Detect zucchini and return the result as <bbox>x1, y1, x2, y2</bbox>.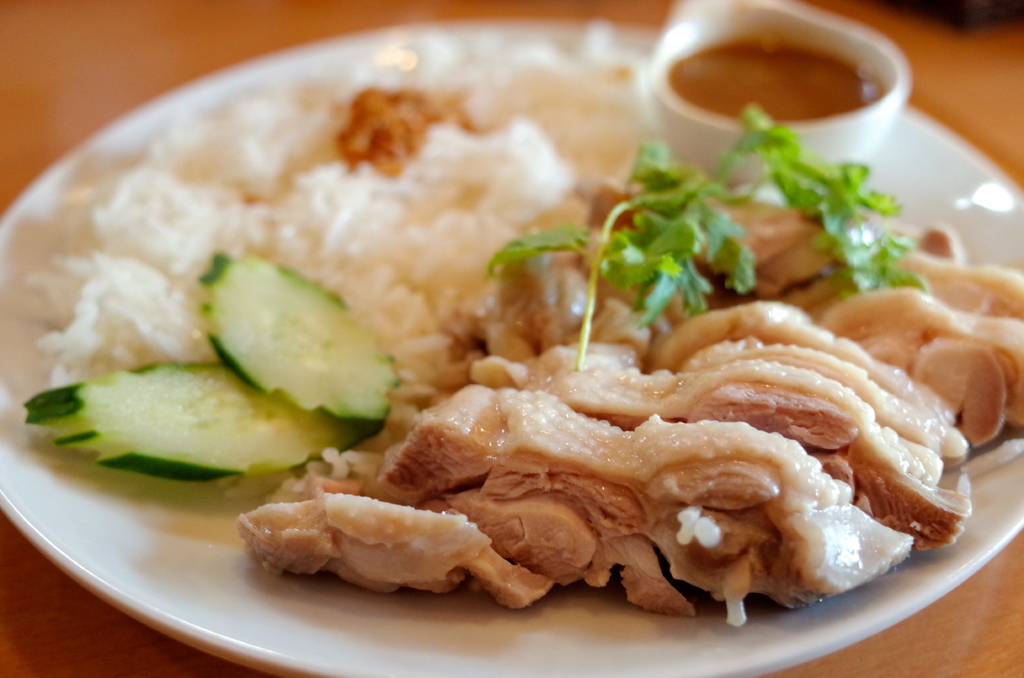
<bbox>4, 351, 383, 490</bbox>.
